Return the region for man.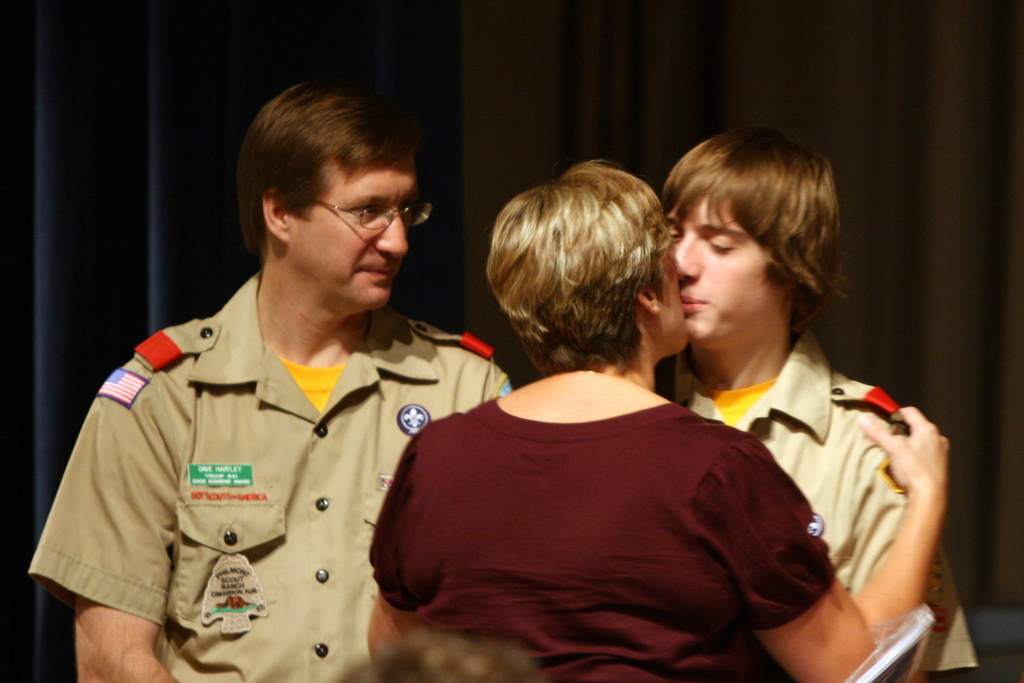
box(101, 108, 688, 666).
